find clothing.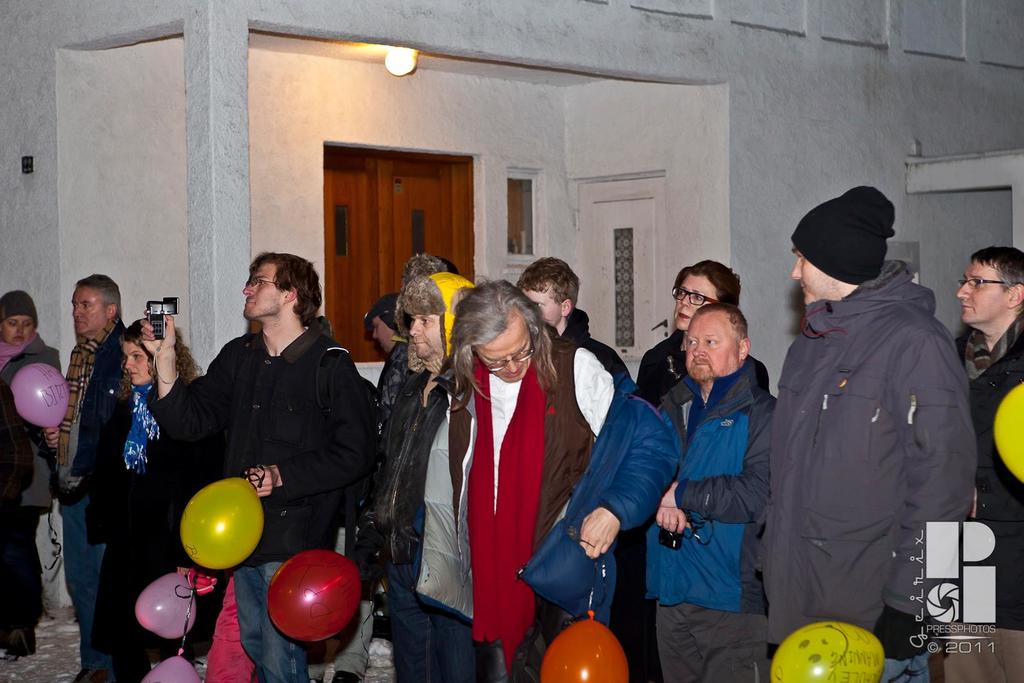
237:558:325:676.
